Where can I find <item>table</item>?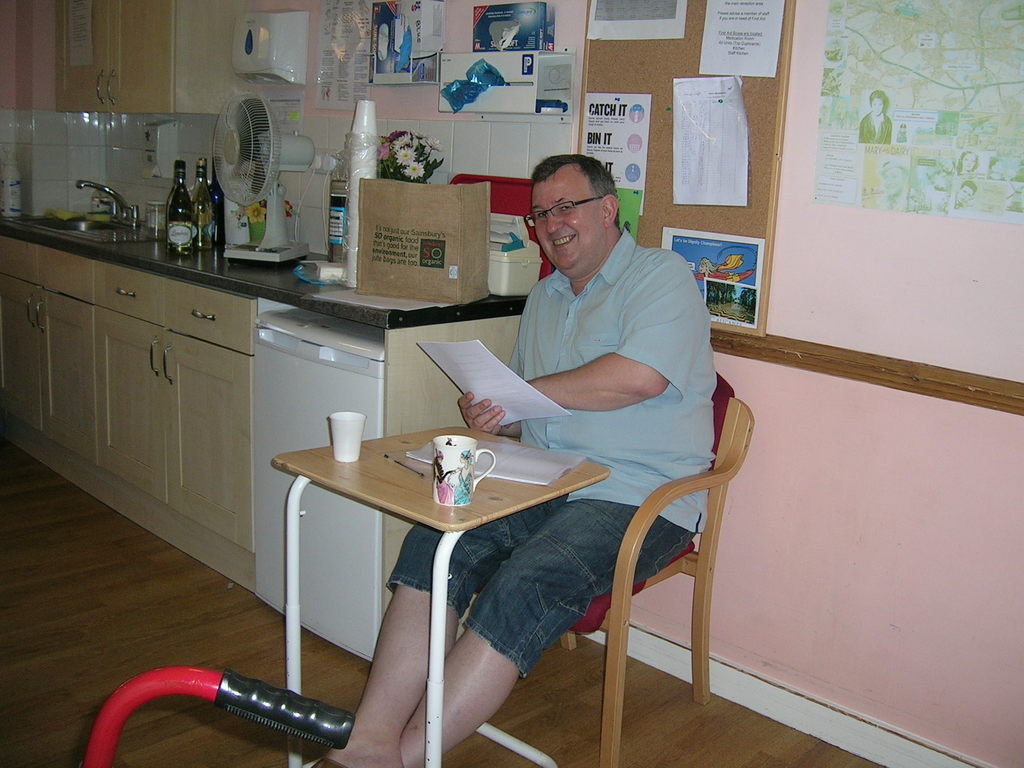
You can find it at Rect(251, 415, 666, 737).
